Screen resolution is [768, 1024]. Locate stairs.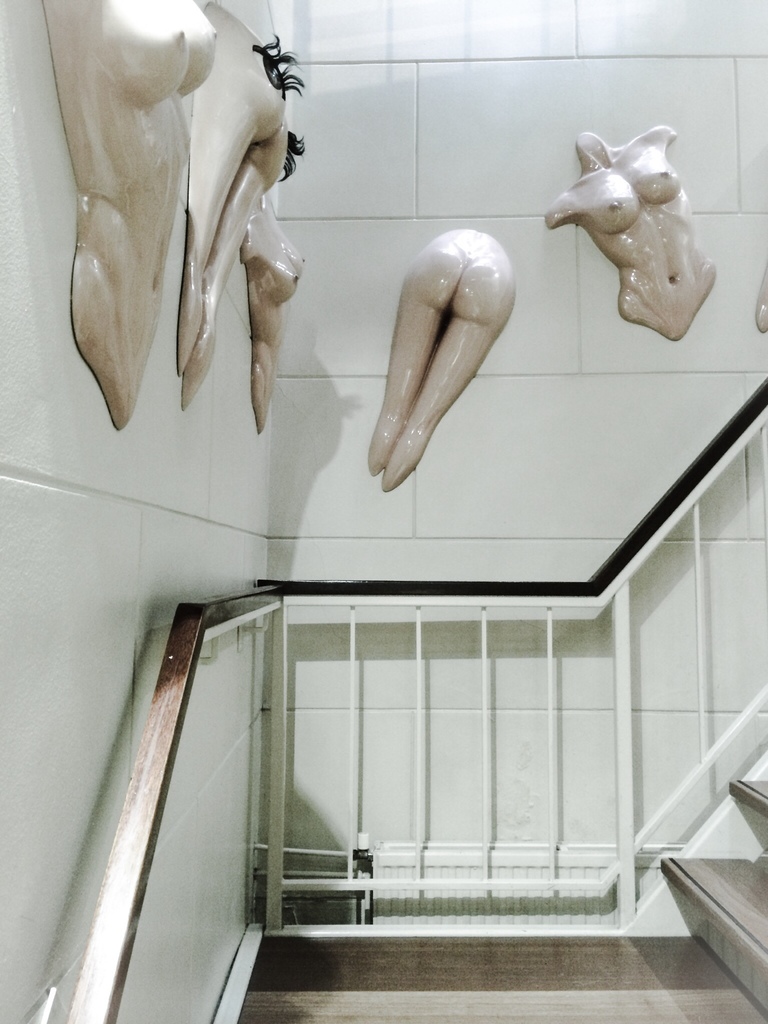
[x1=659, y1=769, x2=767, y2=1018].
